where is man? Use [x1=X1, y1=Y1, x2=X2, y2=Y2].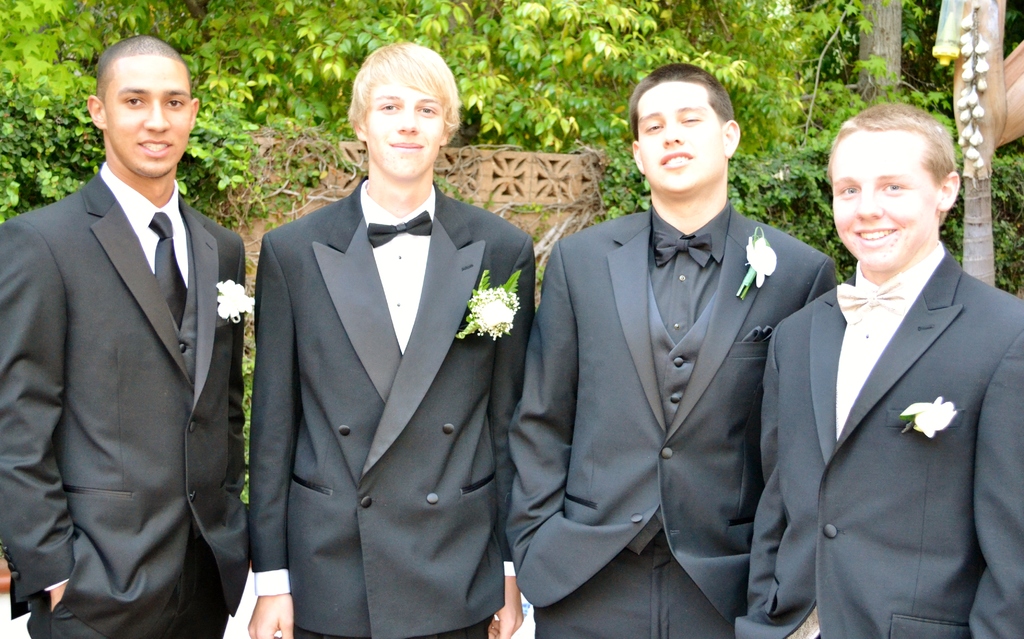
[x1=16, y1=5, x2=244, y2=638].
